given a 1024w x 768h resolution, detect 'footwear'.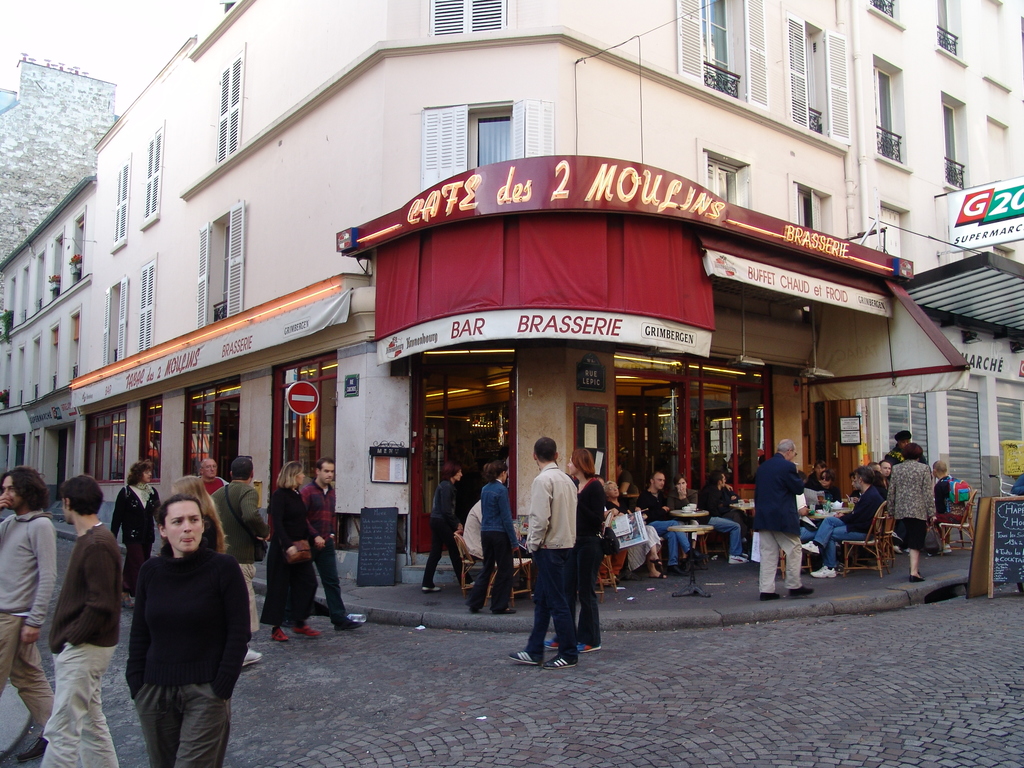
x1=810, y1=563, x2=835, y2=577.
